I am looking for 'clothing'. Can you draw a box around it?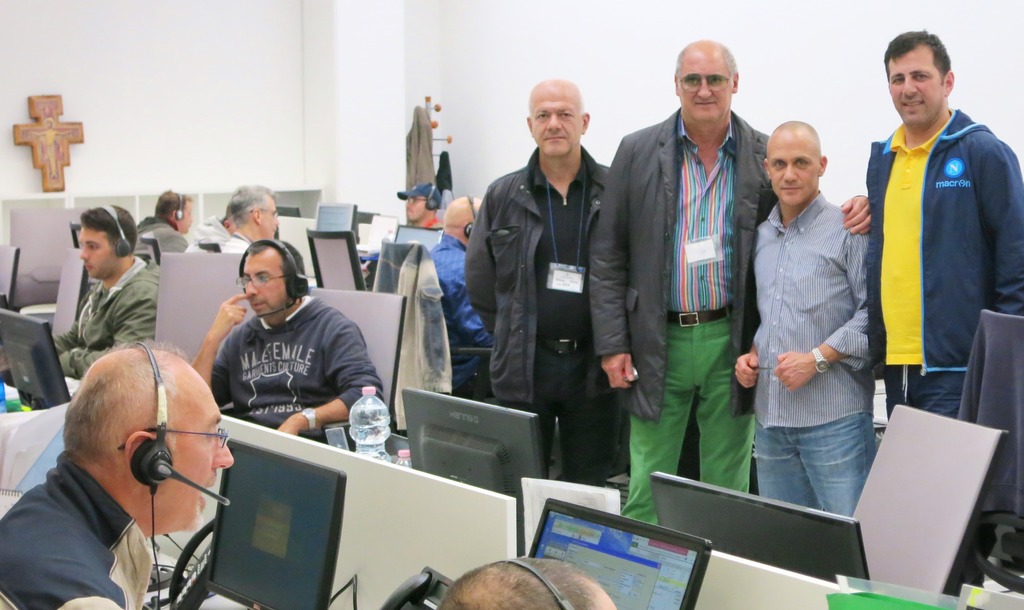
Sure, the bounding box is BBox(0, 446, 150, 609).
